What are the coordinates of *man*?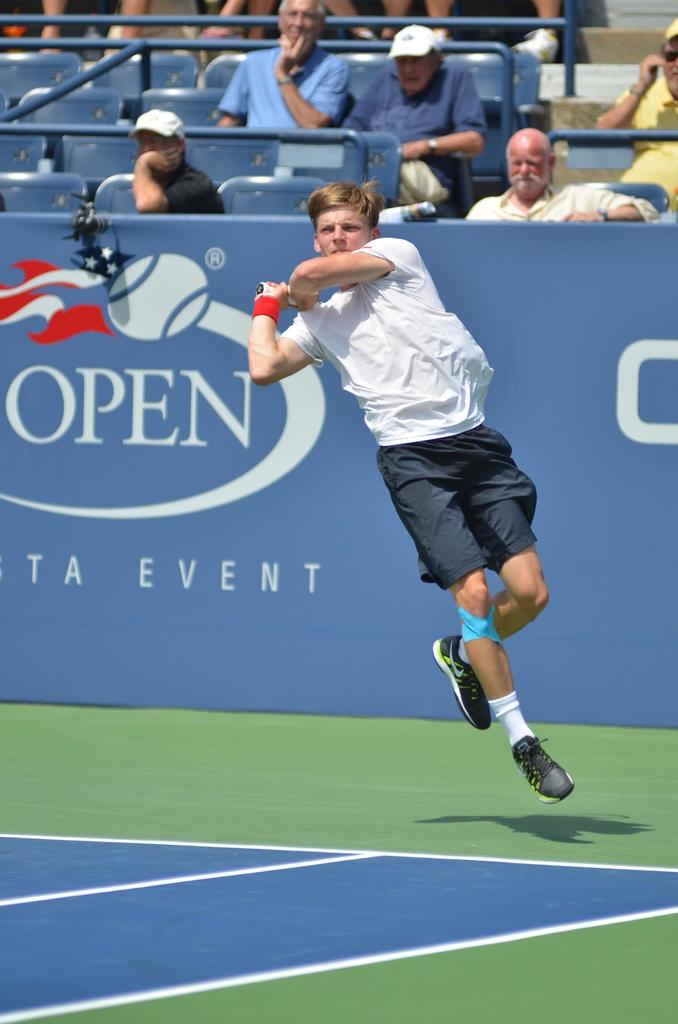
detection(247, 175, 571, 809).
